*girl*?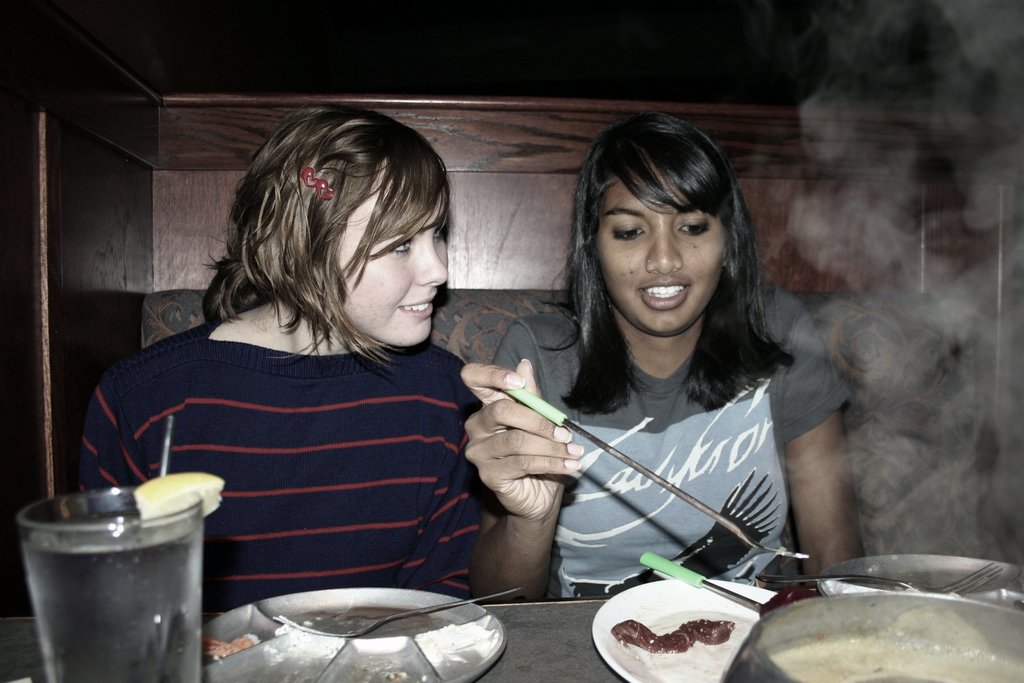
pyautogui.locateOnScreen(468, 114, 870, 602)
